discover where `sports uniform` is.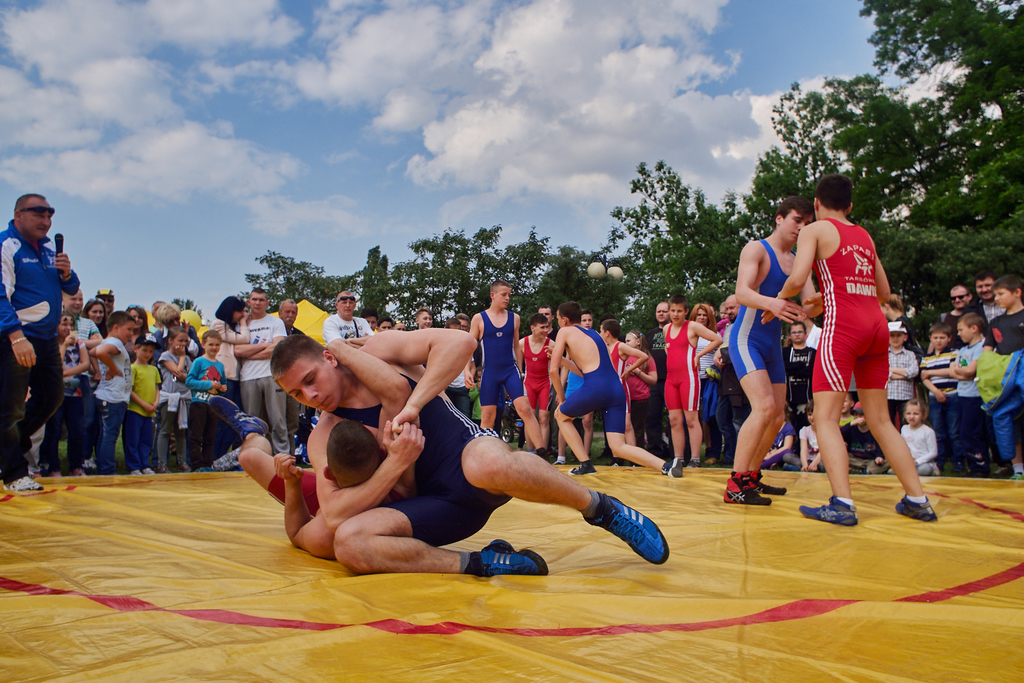
Discovered at (557,325,682,475).
